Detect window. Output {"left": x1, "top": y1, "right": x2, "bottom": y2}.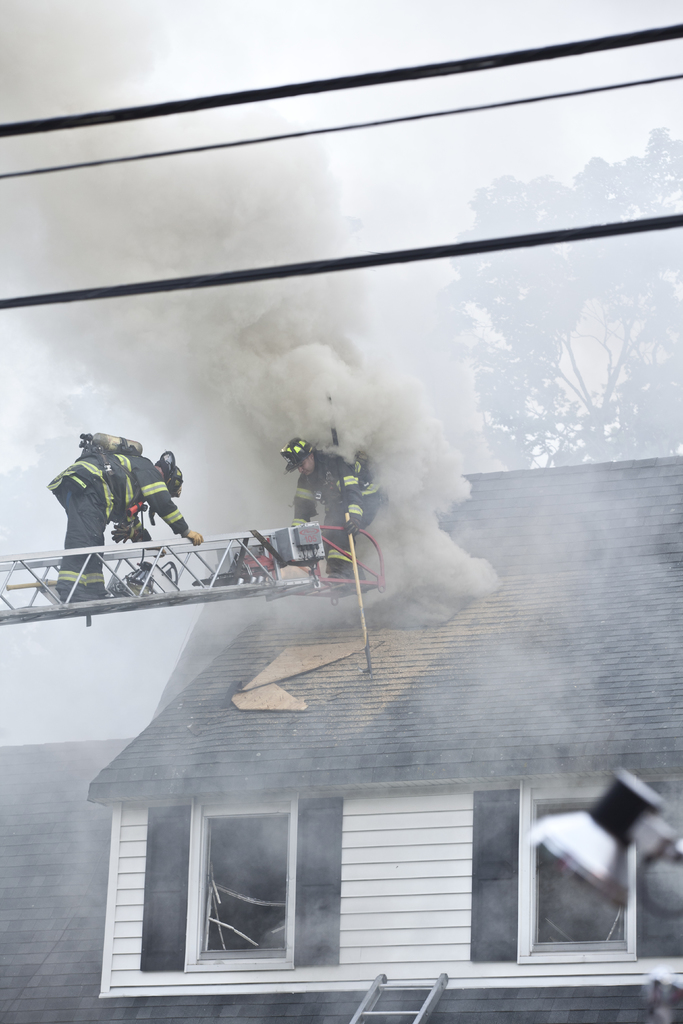
{"left": 194, "top": 796, "right": 327, "bottom": 975}.
